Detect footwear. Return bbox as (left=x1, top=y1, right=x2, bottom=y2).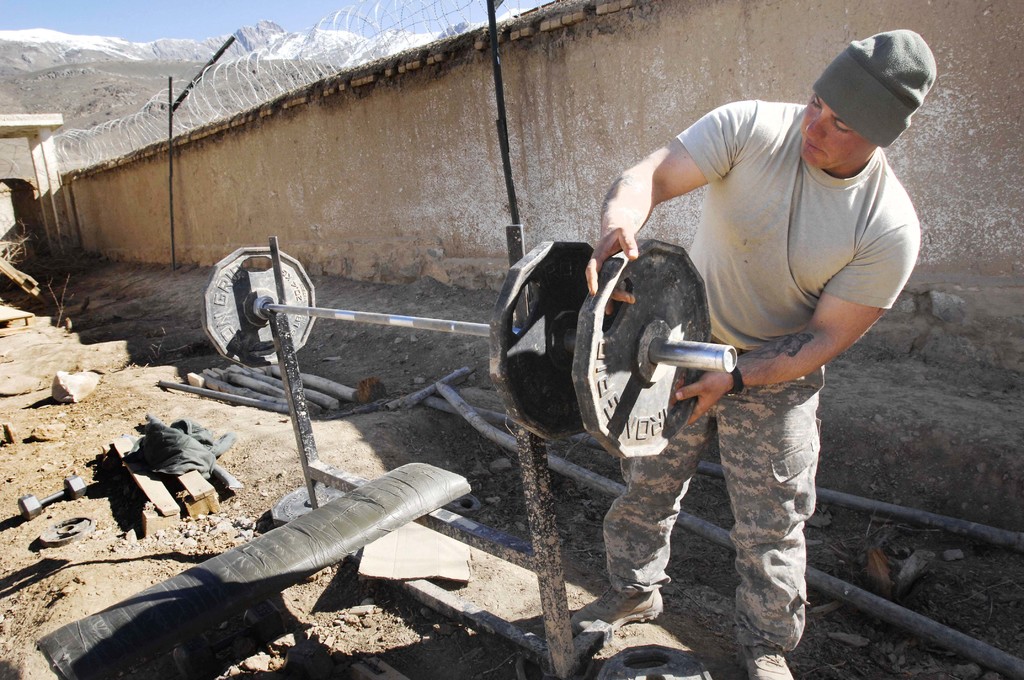
(left=735, top=639, right=799, bottom=679).
